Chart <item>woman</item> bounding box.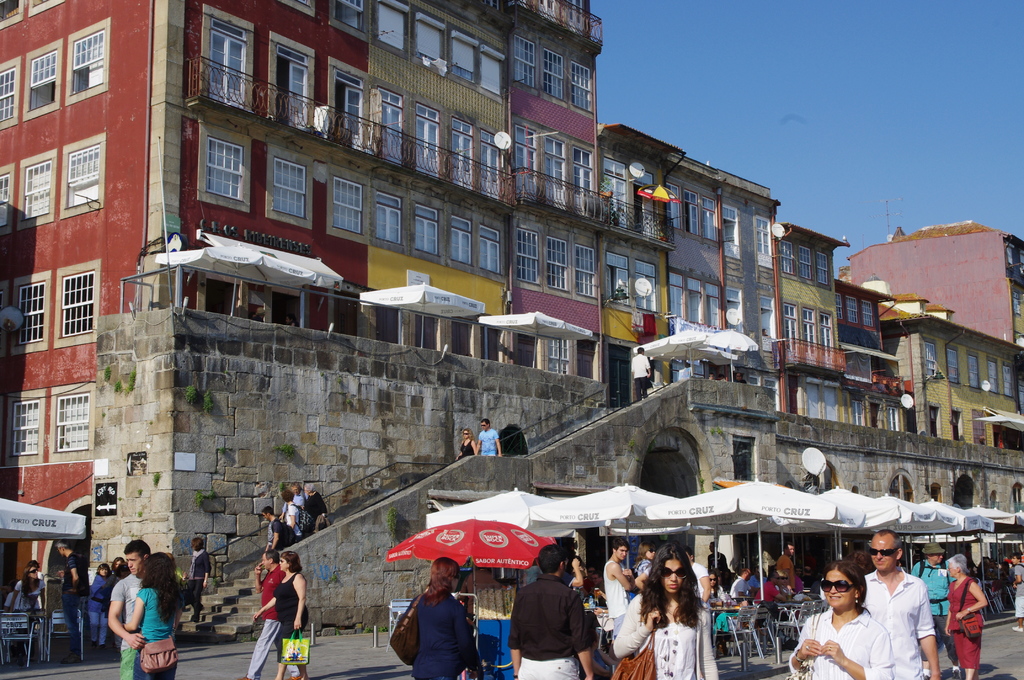
Charted: [456, 428, 476, 461].
